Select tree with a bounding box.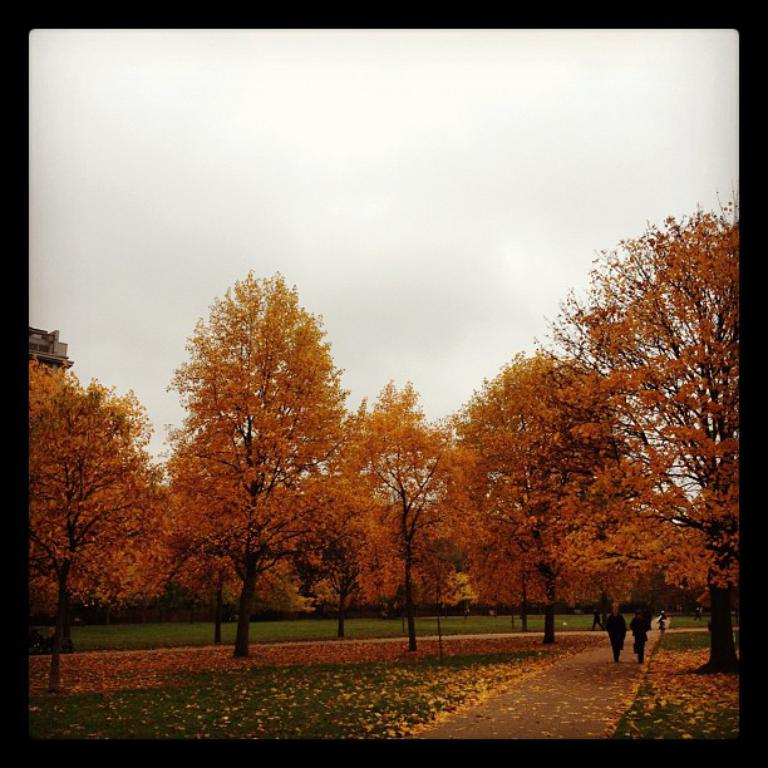
21 350 154 689.
